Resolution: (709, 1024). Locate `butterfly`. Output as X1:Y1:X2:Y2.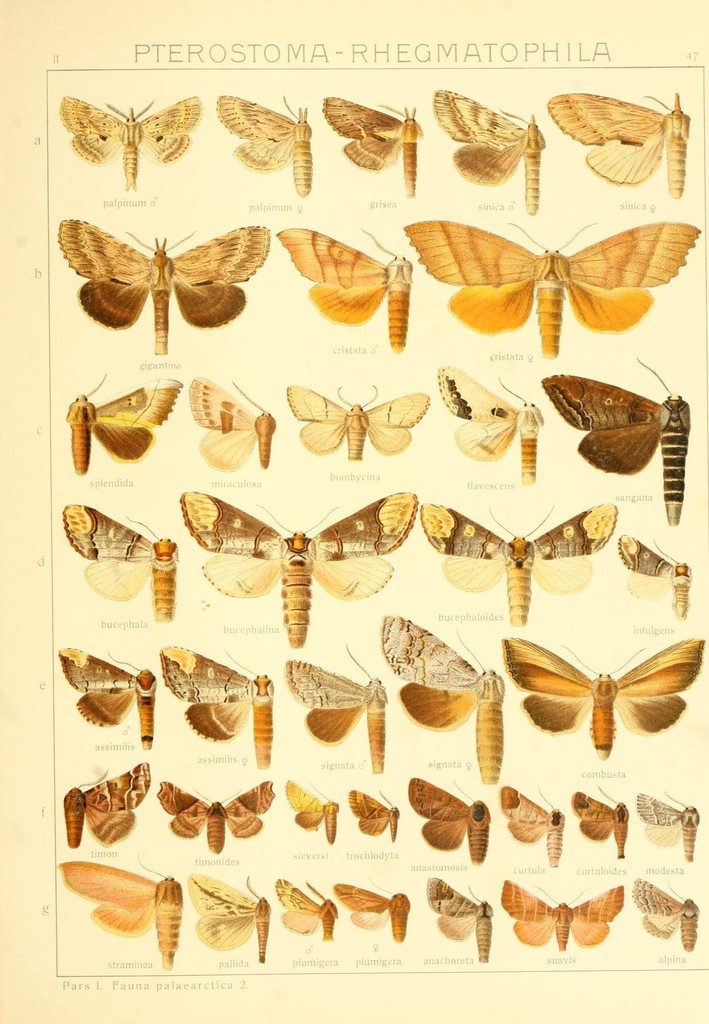
423:870:498:963.
